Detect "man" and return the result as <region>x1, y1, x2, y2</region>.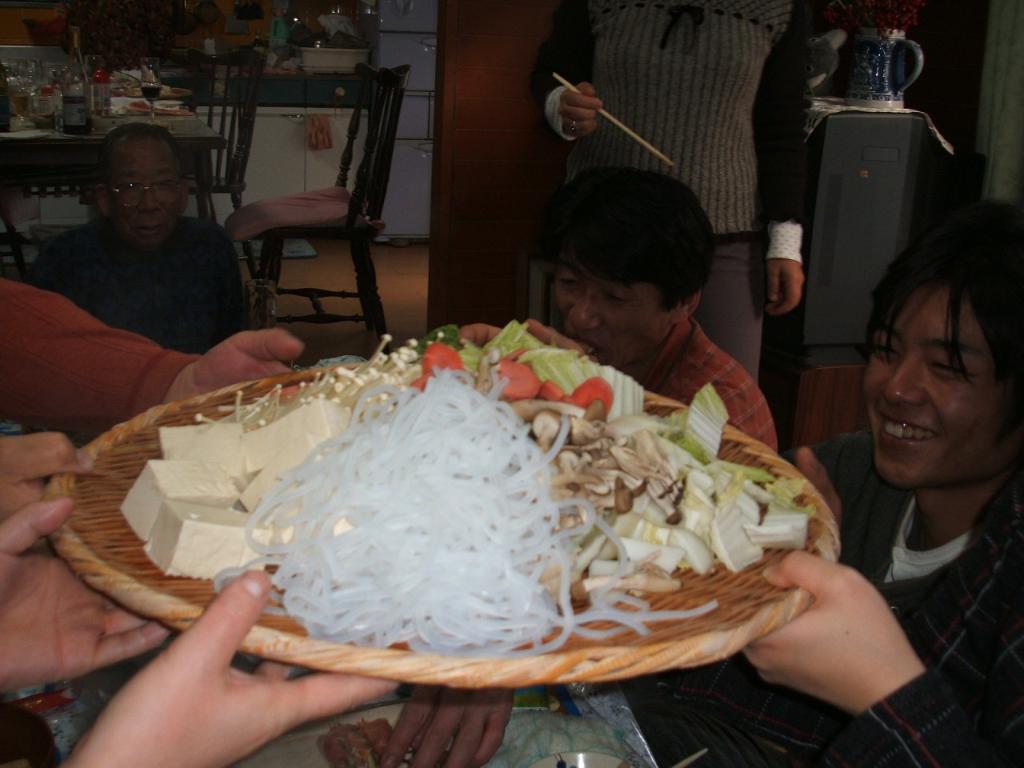
<region>21, 118, 243, 354</region>.
